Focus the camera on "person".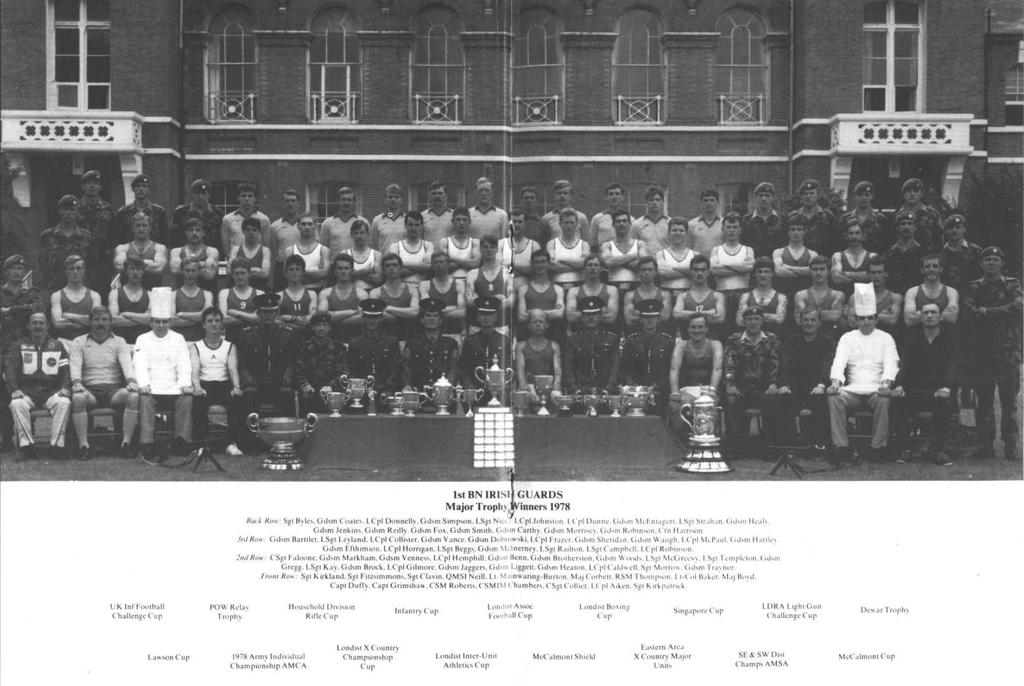
Focus region: detection(437, 204, 481, 295).
